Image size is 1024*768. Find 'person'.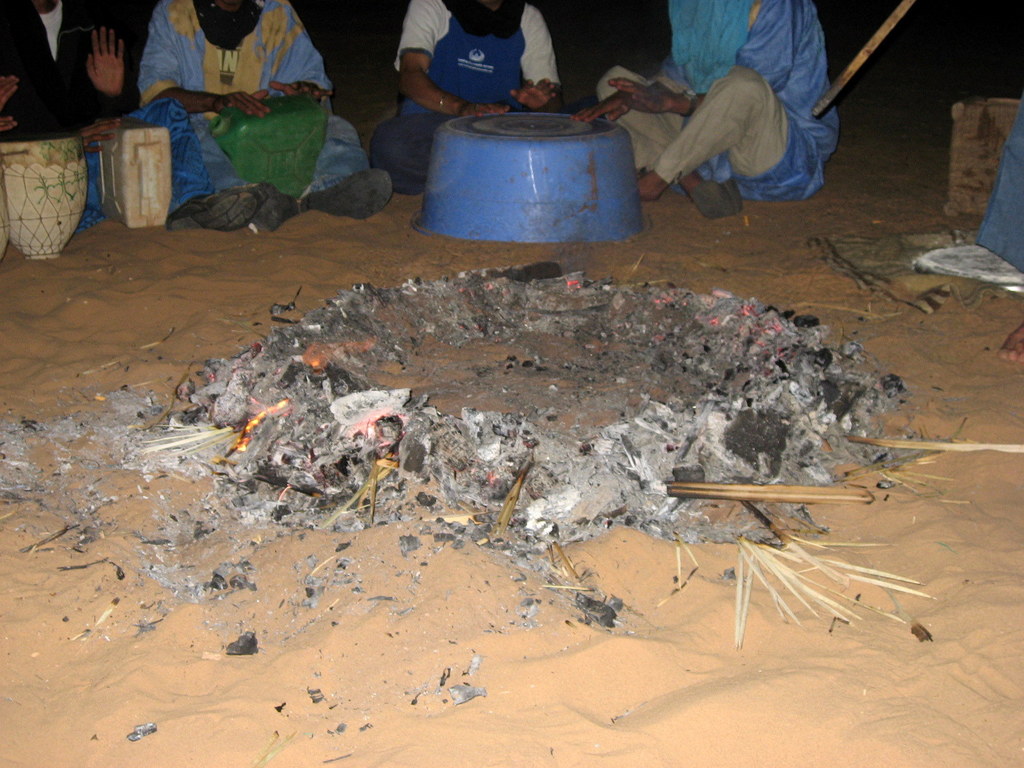
[370,0,563,196].
